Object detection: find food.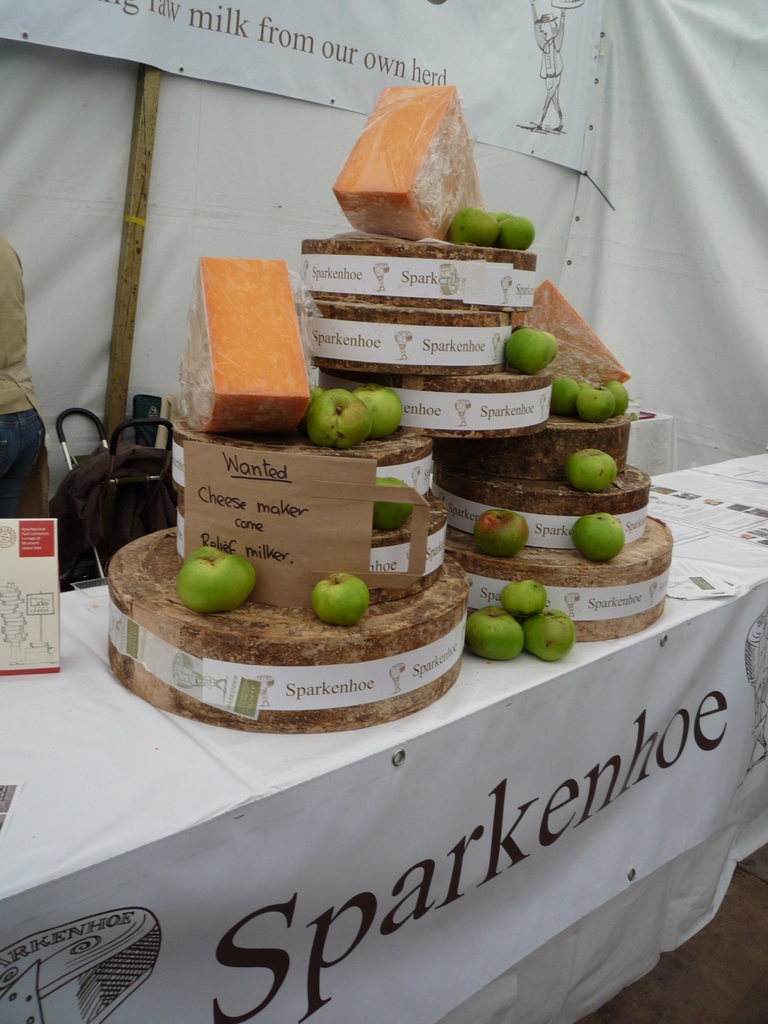
(left=566, top=445, right=618, bottom=495).
